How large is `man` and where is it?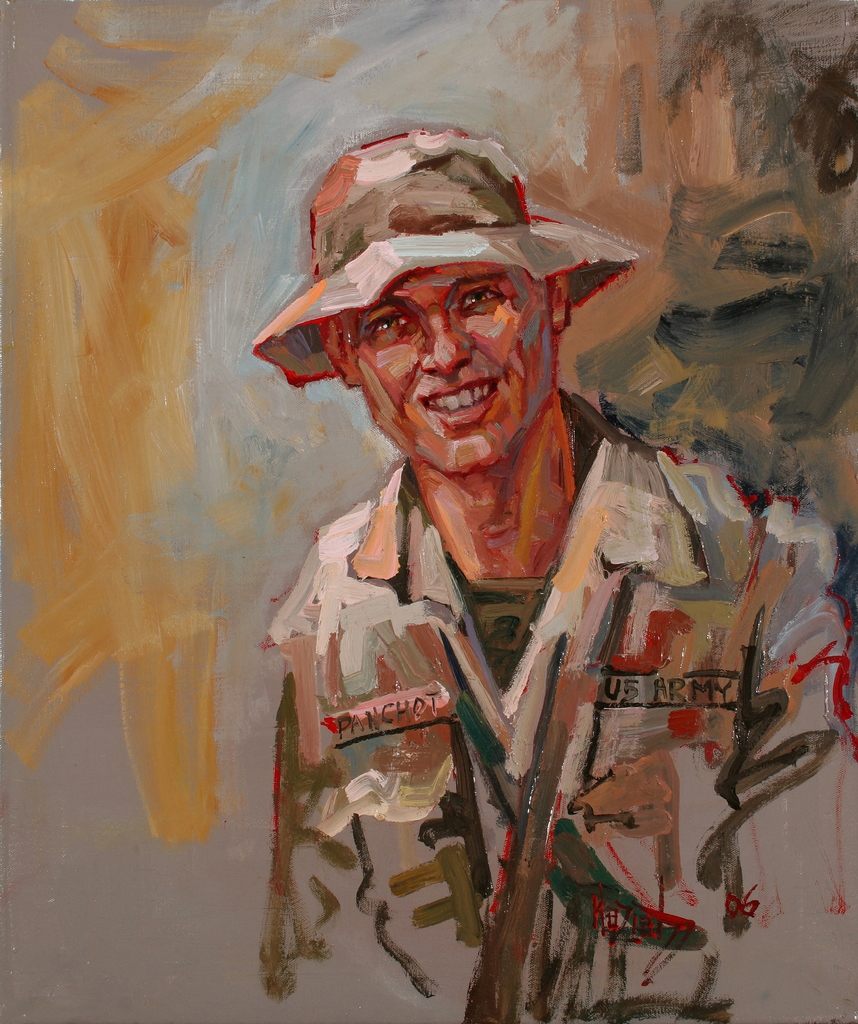
Bounding box: box(246, 123, 857, 1023).
